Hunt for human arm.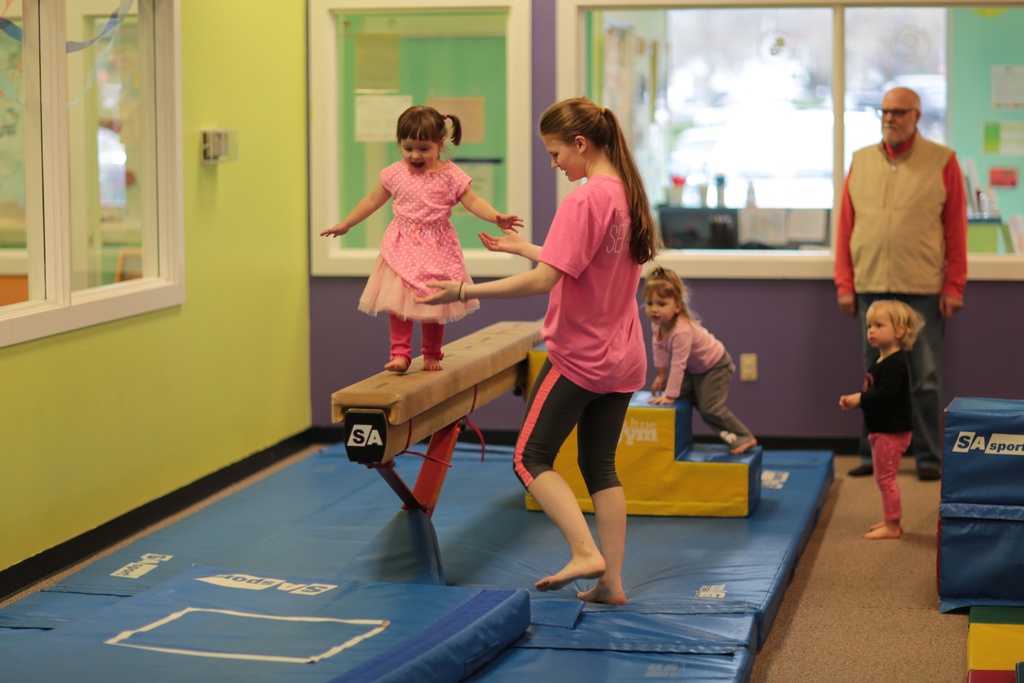
Hunted down at (477, 226, 543, 265).
